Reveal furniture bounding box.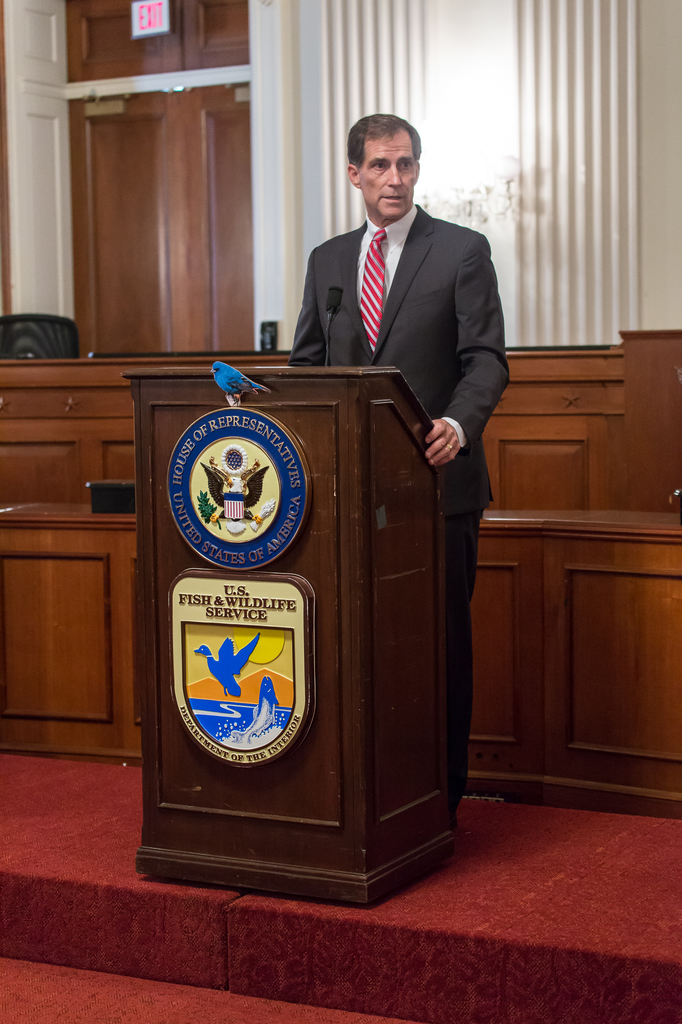
Revealed: [118, 362, 457, 909].
